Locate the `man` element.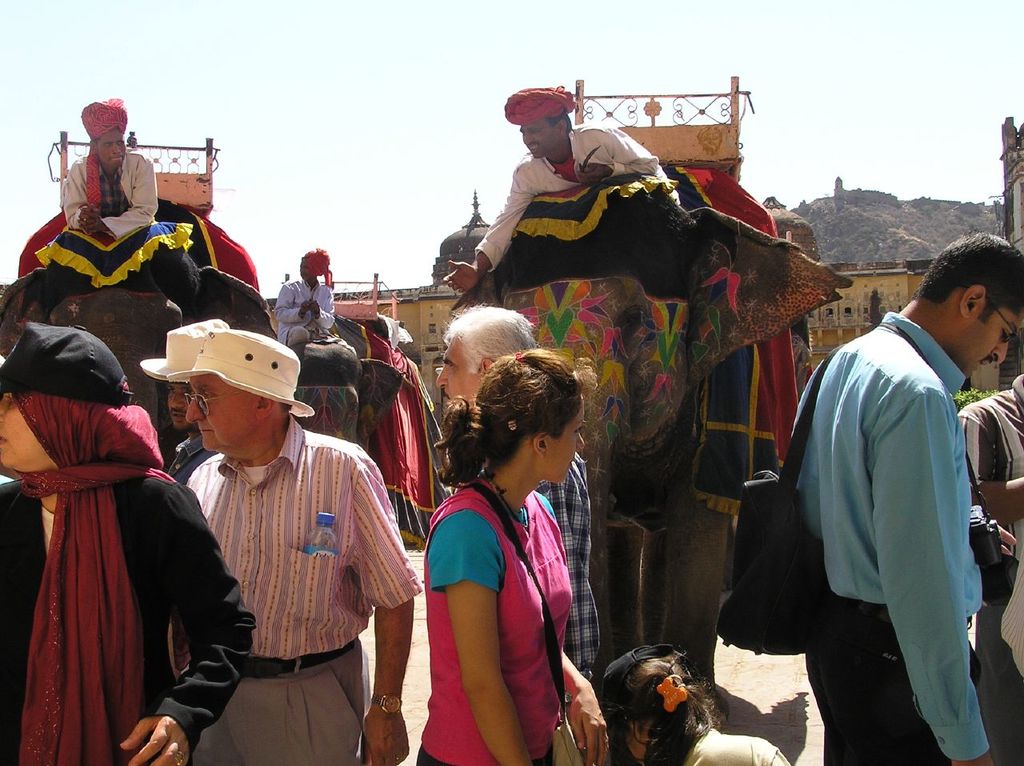
Element bbox: x1=60 y1=97 x2=158 y2=240.
